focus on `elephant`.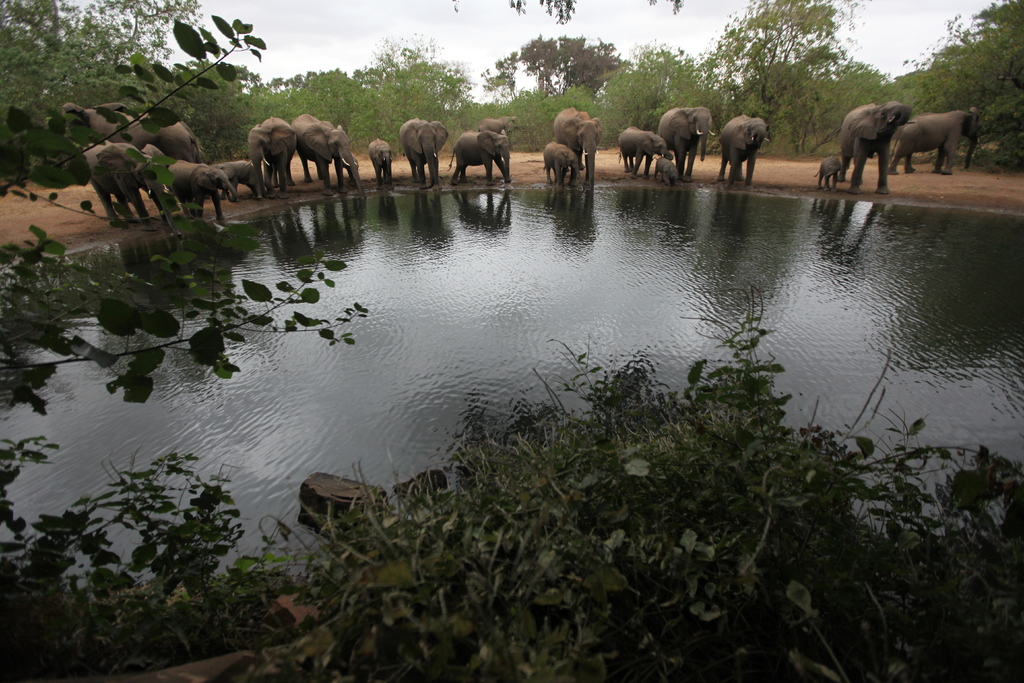
Focused at [653, 158, 690, 192].
